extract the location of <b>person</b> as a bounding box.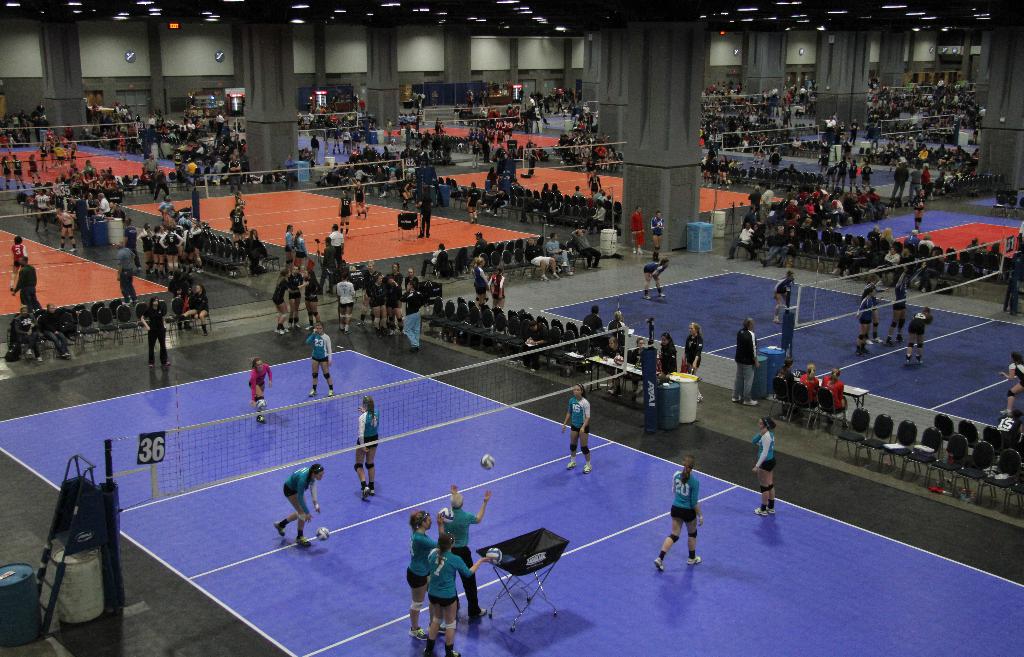
x1=776, y1=269, x2=795, y2=320.
